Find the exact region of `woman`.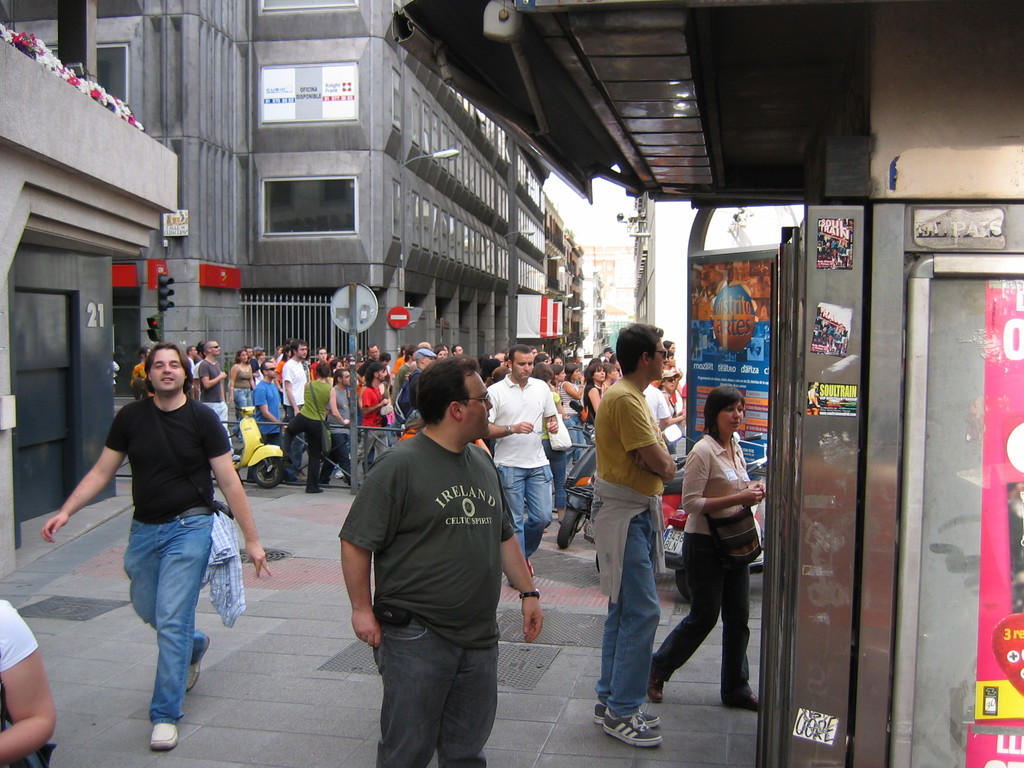
Exact region: bbox=[271, 342, 292, 397].
